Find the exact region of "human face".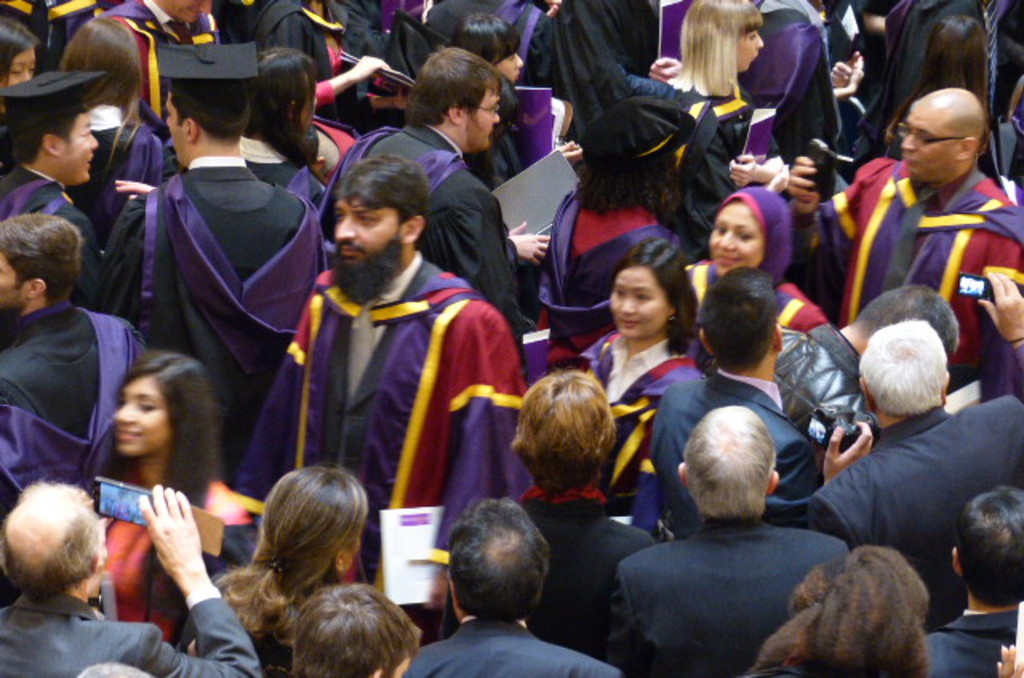
Exact region: 464:90:498:144.
